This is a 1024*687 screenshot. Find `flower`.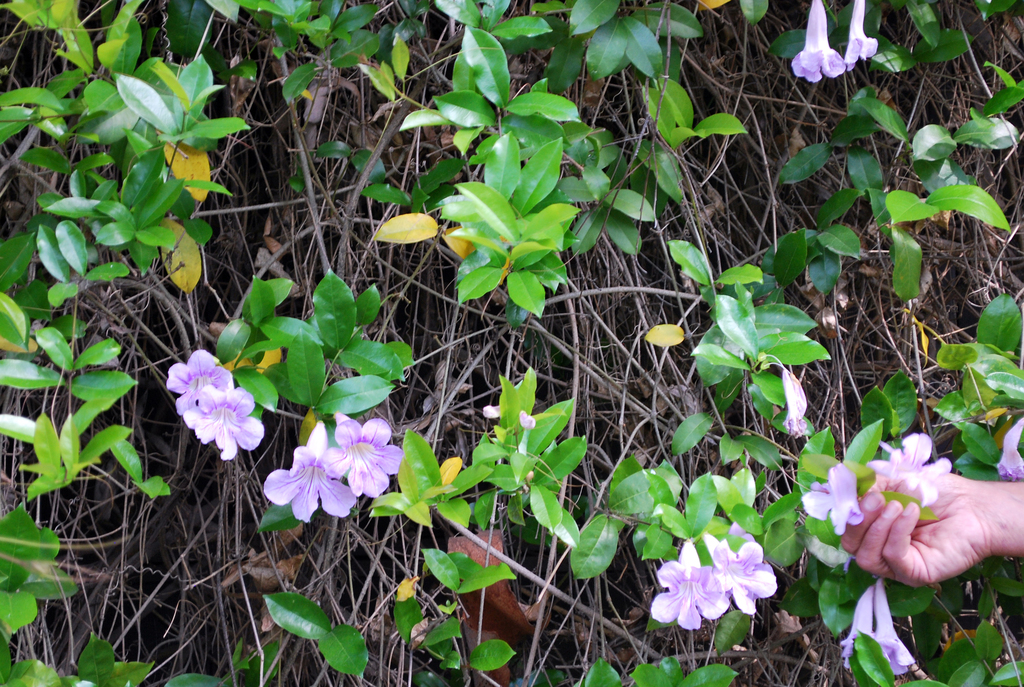
Bounding box: region(799, 464, 883, 542).
